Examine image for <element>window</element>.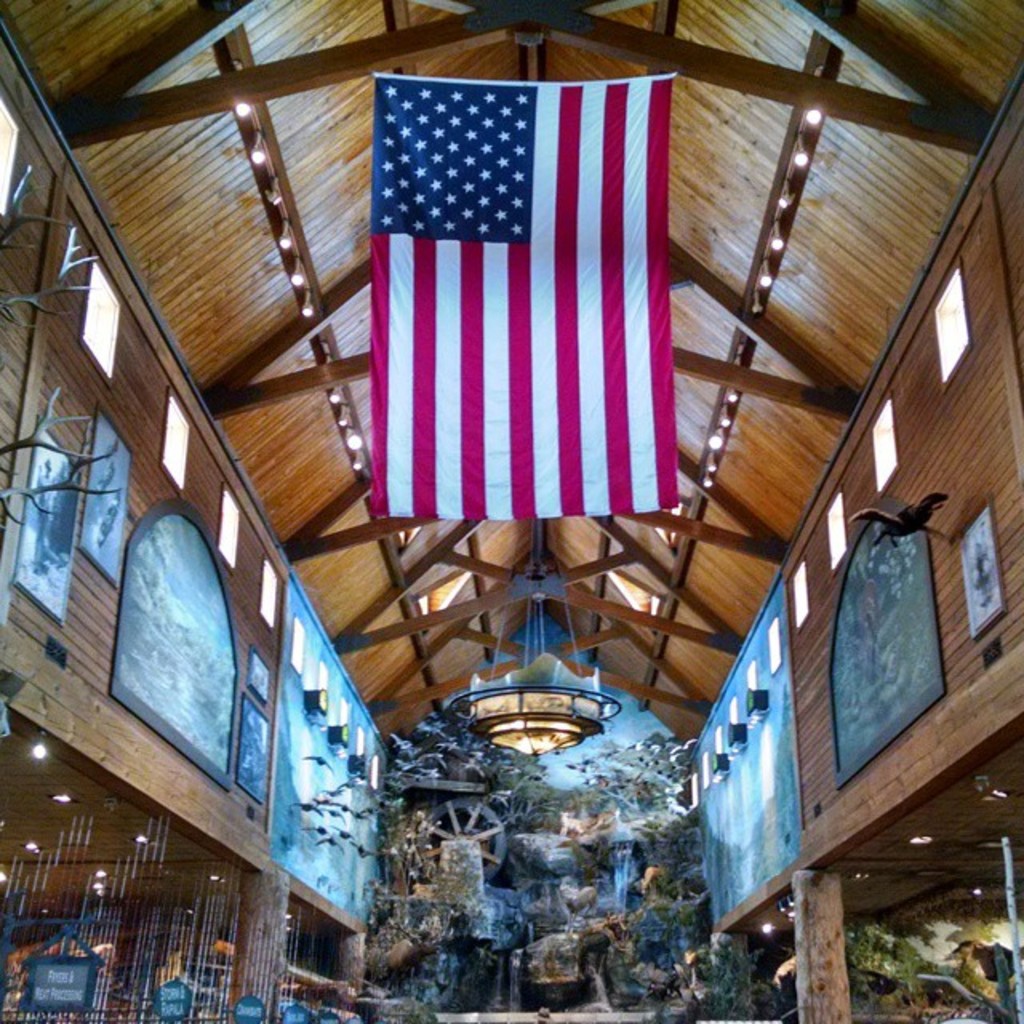
Examination result: {"x1": 789, "y1": 563, "x2": 810, "y2": 640}.
